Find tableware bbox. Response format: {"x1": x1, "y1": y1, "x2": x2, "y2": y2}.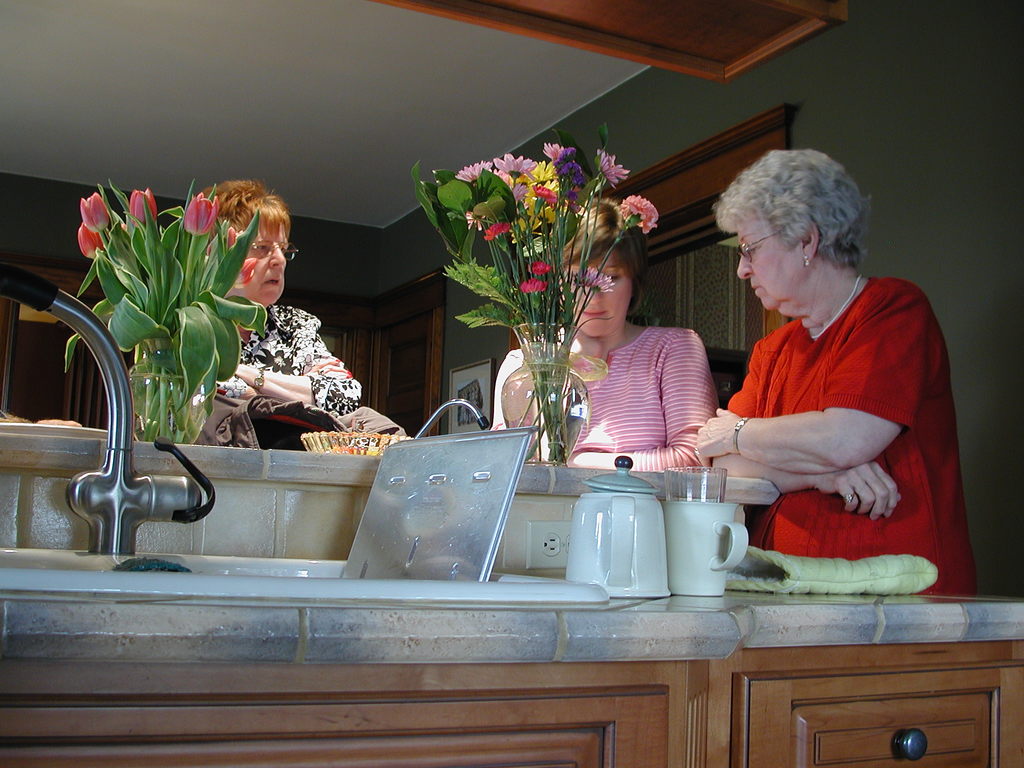
{"x1": 665, "y1": 466, "x2": 726, "y2": 503}.
